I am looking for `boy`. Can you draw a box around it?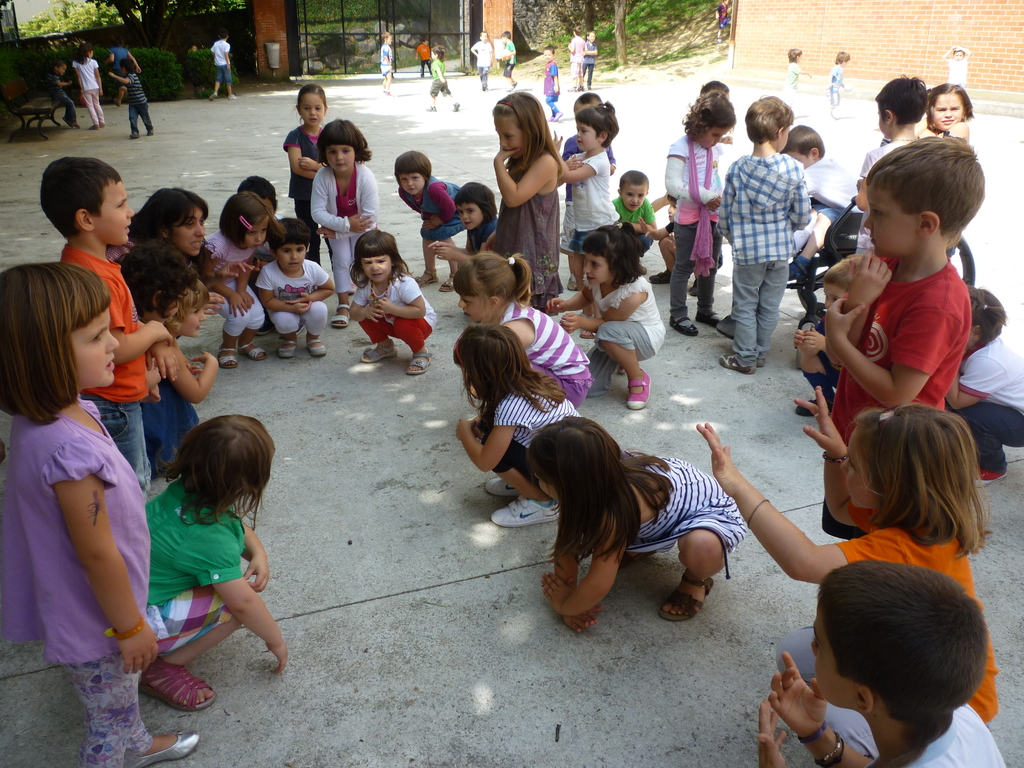
Sure, the bounding box is (502, 30, 516, 87).
